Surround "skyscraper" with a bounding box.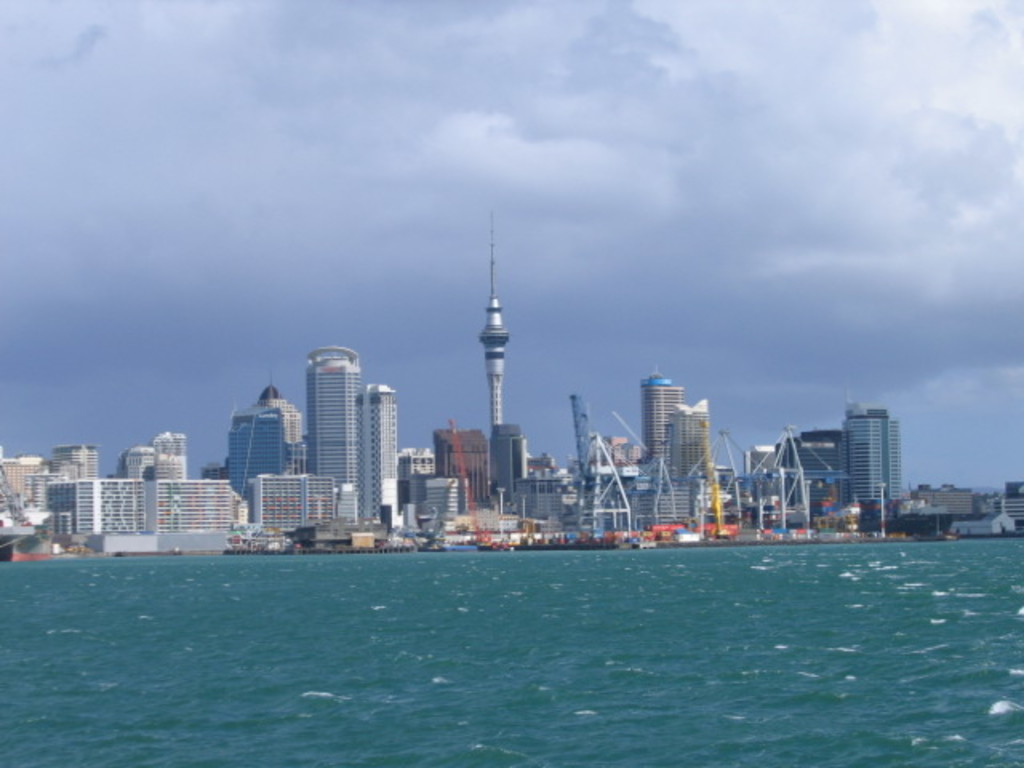
[x1=842, y1=397, x2=907, y2=517].
